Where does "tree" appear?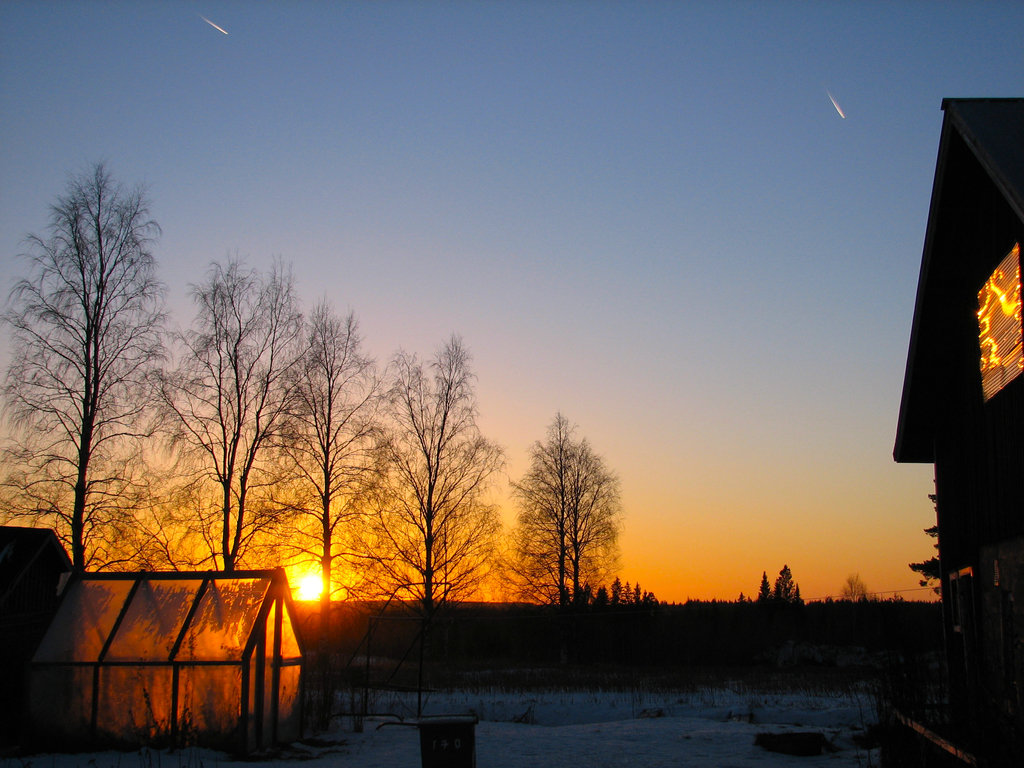
Appears at <box>341,325,509,726</box>.
